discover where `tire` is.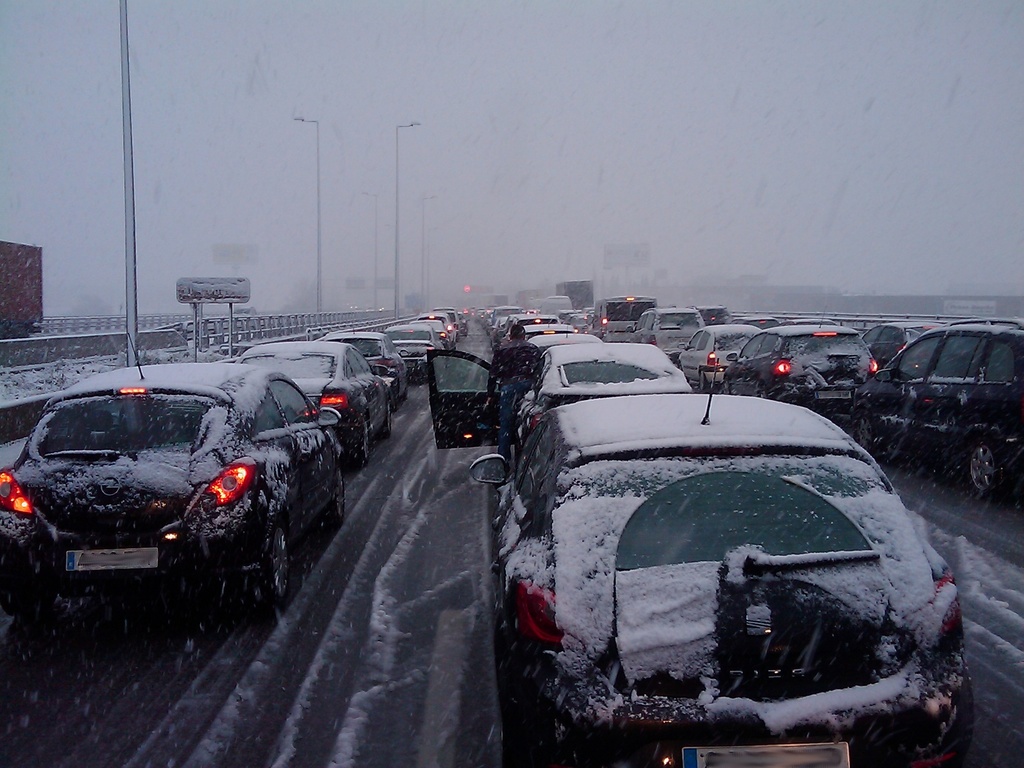
Discovered at [851, 416, 874, 460].
